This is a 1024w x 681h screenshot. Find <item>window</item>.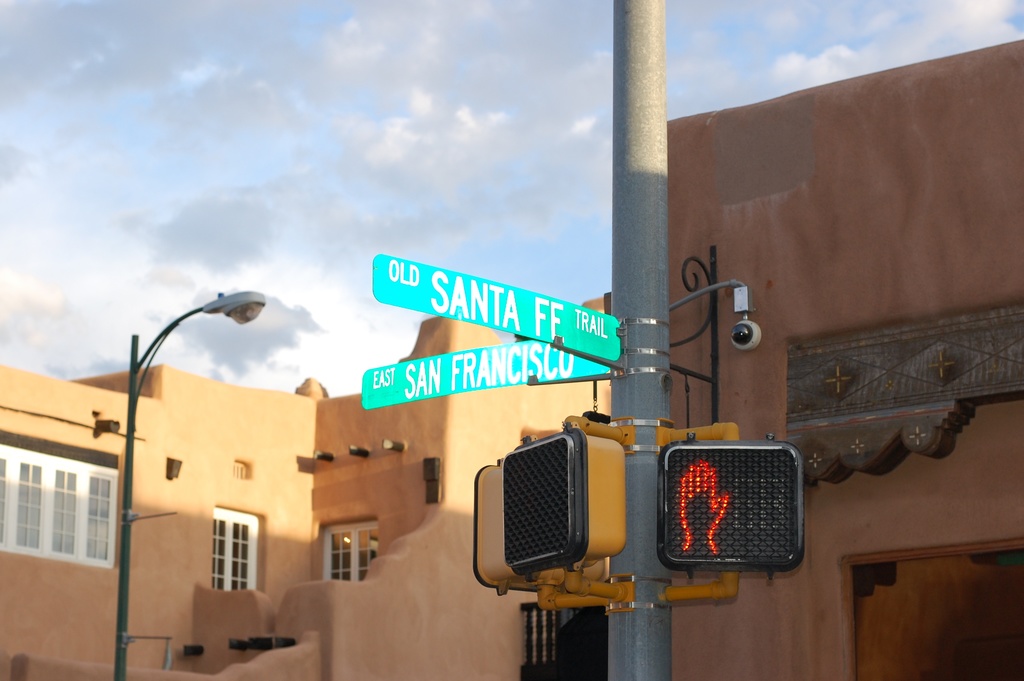
Bounding box: {"left": 210, "top": 505, "right": 260, "bottom": 593}.
